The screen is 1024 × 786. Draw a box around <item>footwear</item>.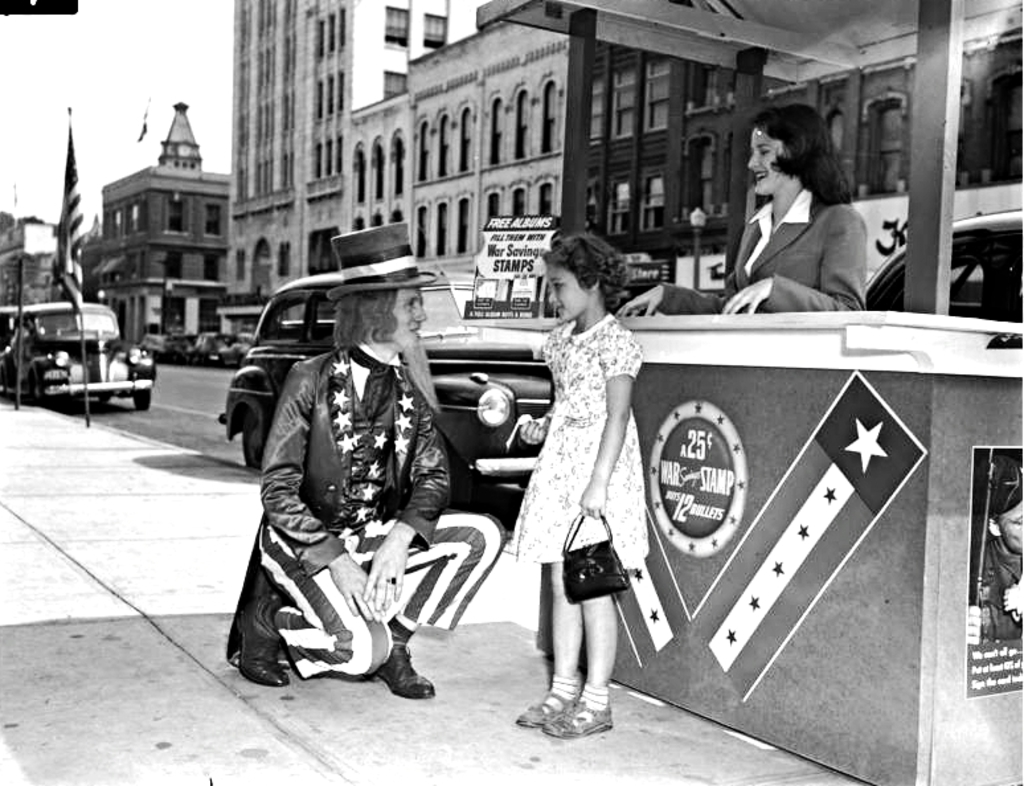
{"x1": 234, "y1": 591, "x2": 291, "y2": 685}.
